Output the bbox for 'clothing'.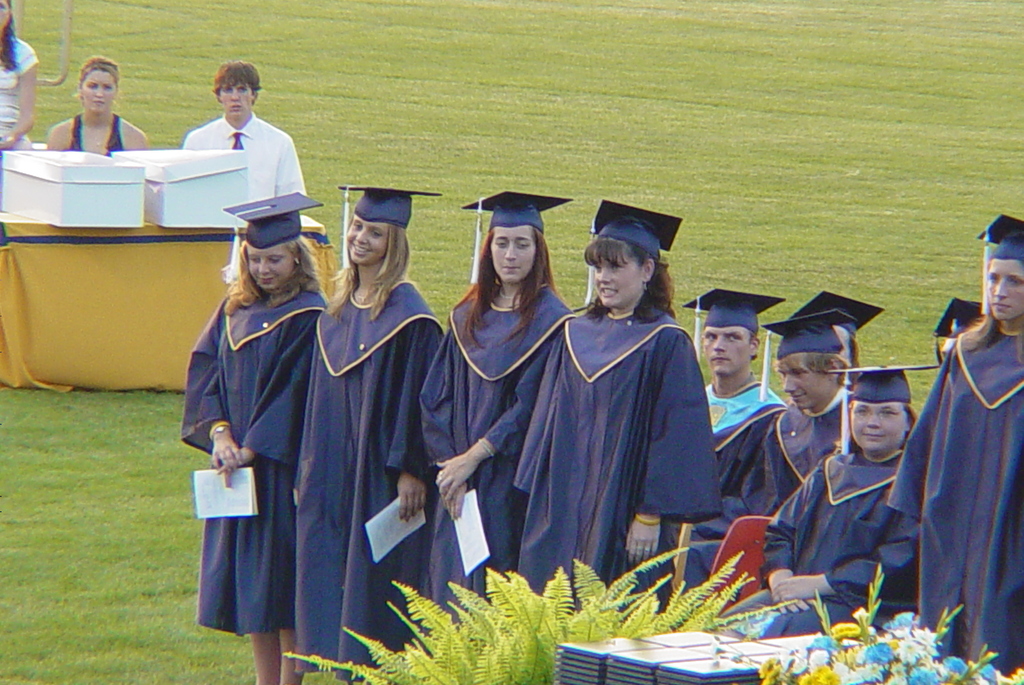
bbox=[68, 117, 123, 150].
